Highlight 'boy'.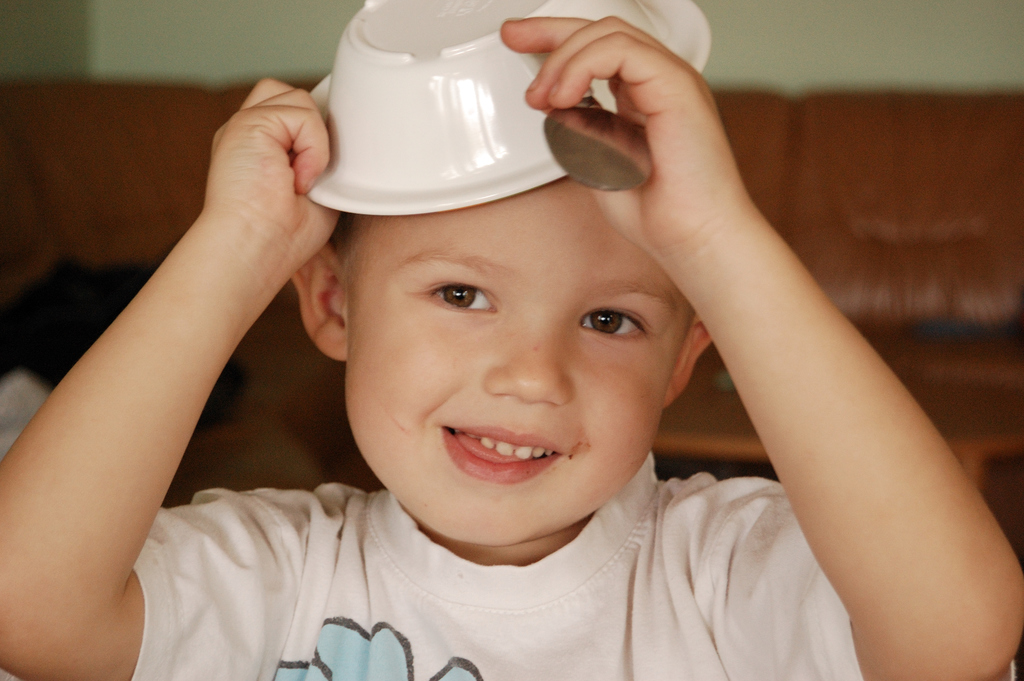
Highlighted region: (x1=0, y1=0, x2=1023, y2=680).
